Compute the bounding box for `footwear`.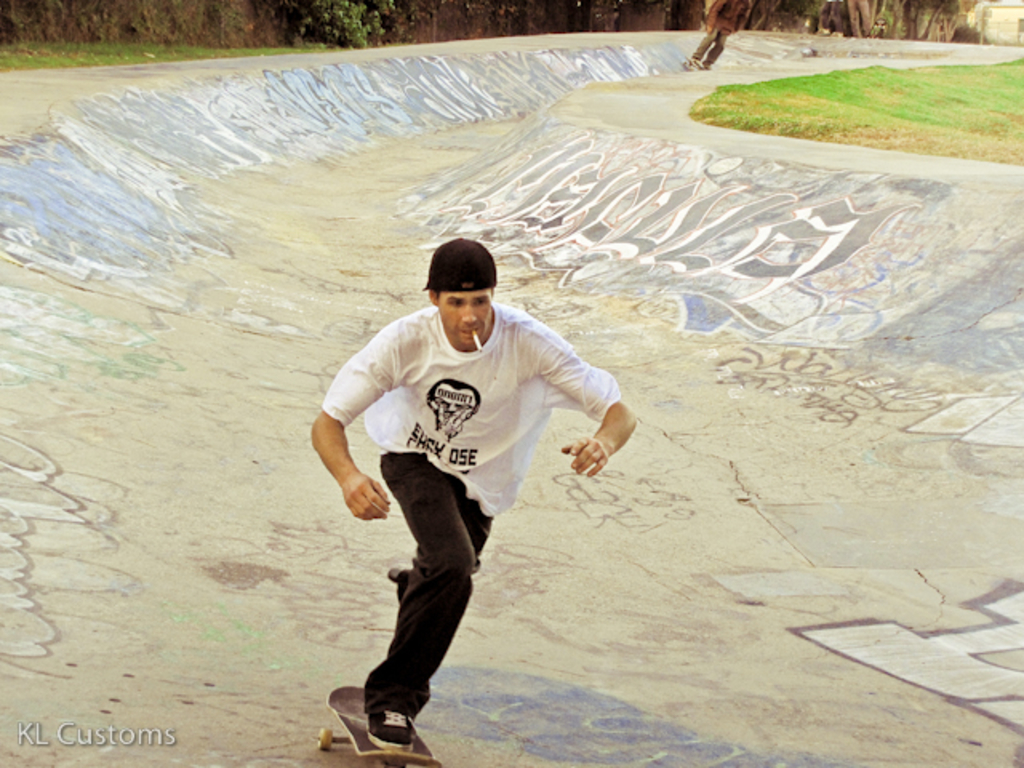
366 706 408 752.
